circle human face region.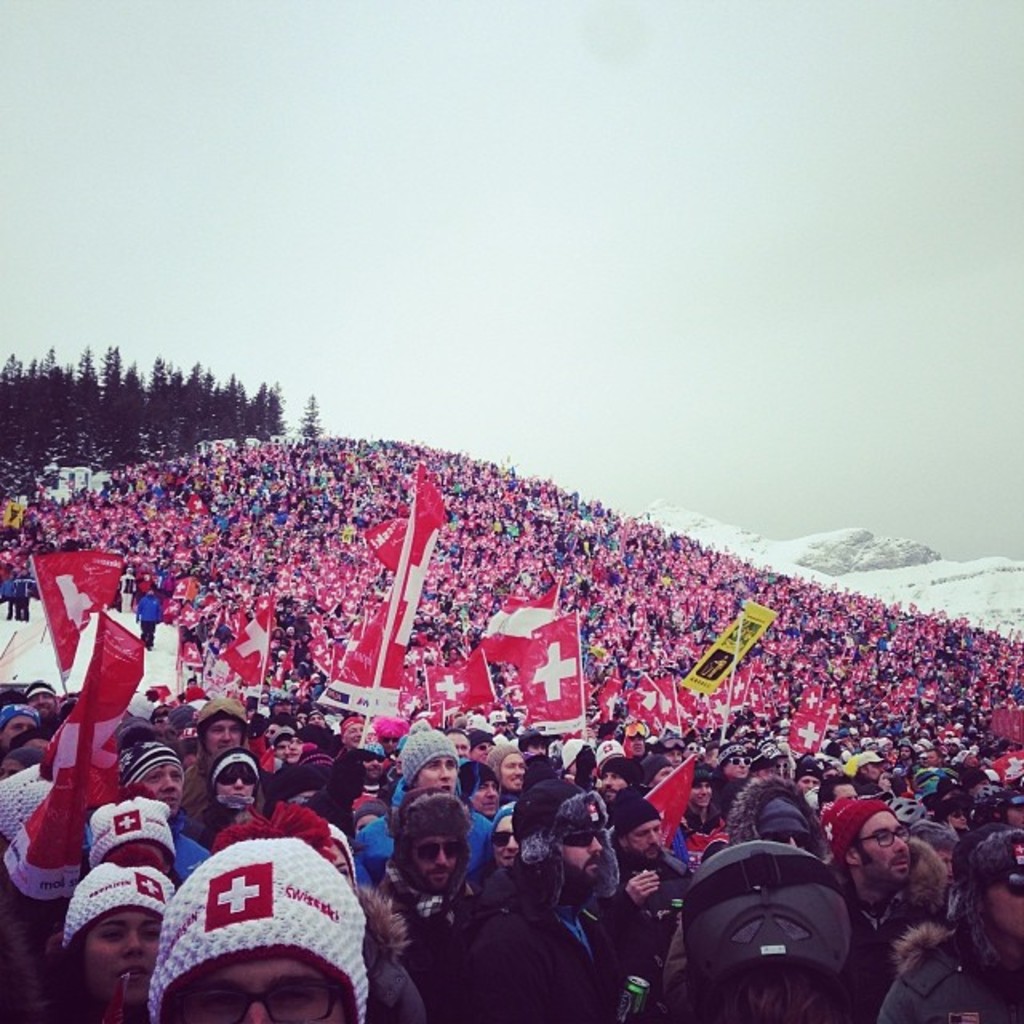
Region: (left=0, top=762, right=16, bottom=786).
